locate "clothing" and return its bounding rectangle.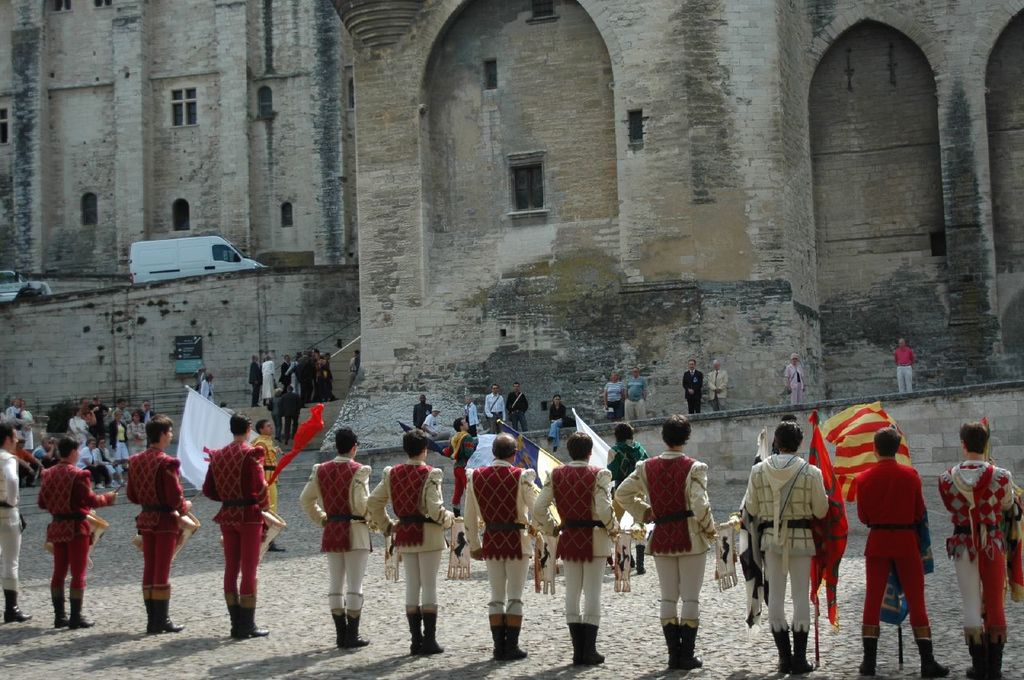
select_region(203, 436, 270, 594).
